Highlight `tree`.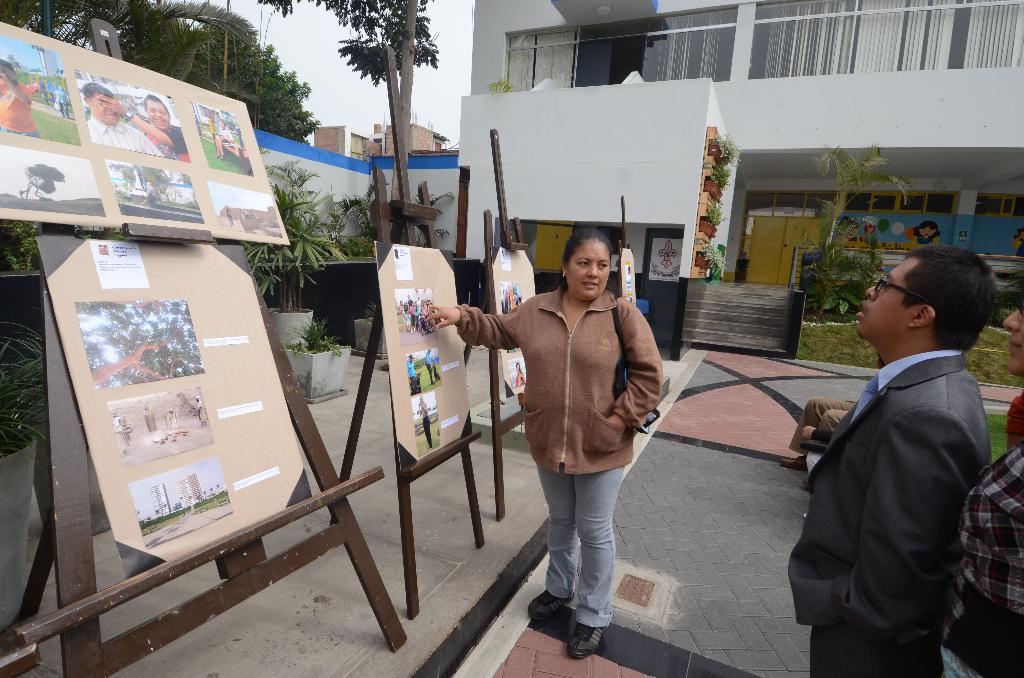
Highlighted region: box(305, 0, 435, 85).
